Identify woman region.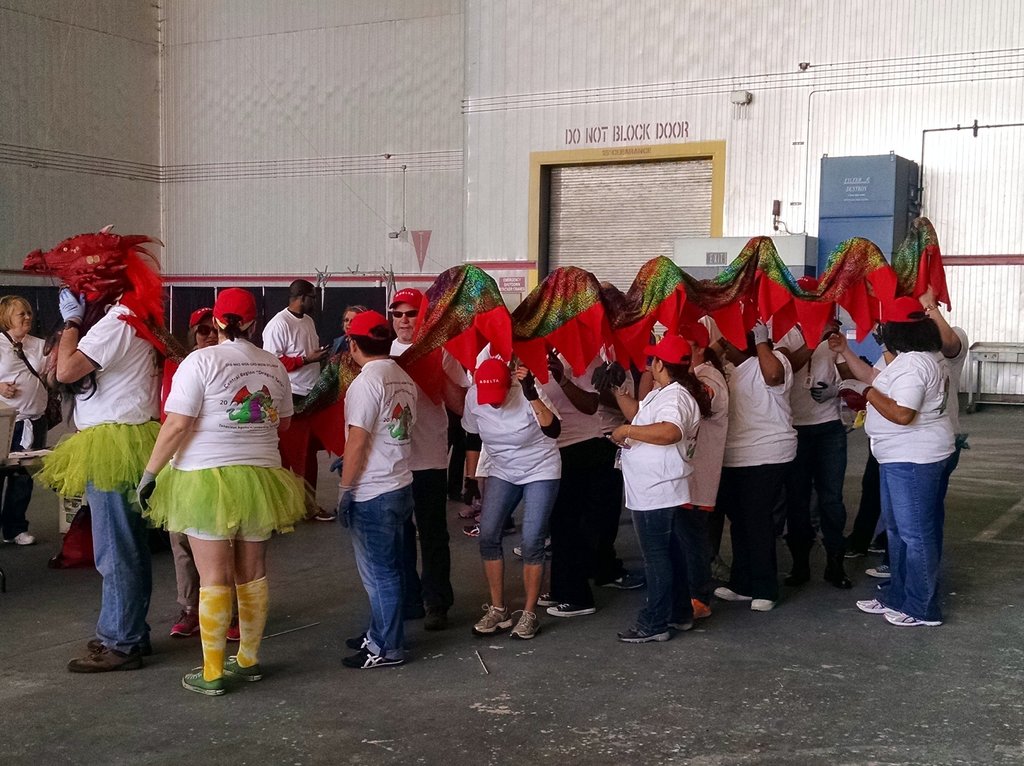
Region: bbox=(687, 324, 731, 614).
